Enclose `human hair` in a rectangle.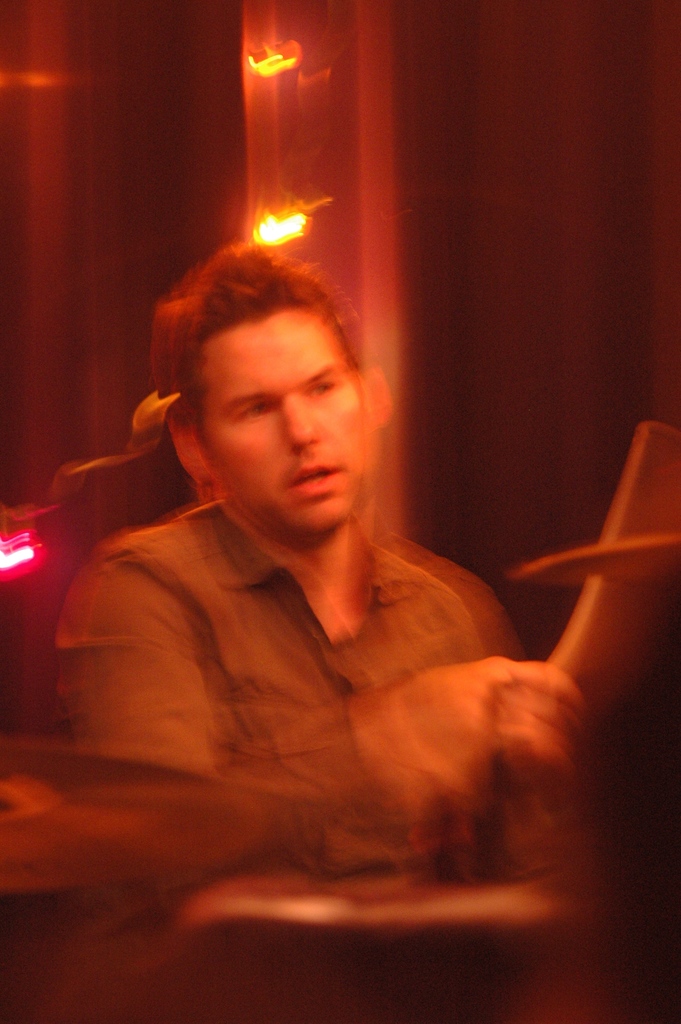
<region>142, 236, 371, 459</region>.
